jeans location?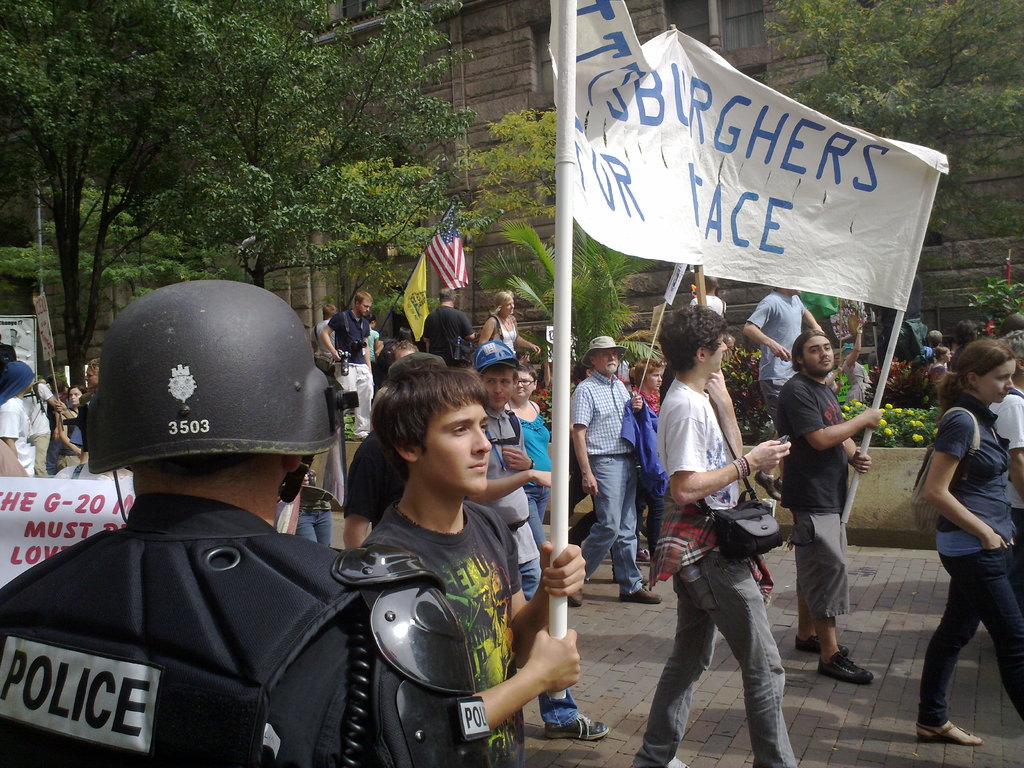
bbox(923, 552, 1023, 726)
